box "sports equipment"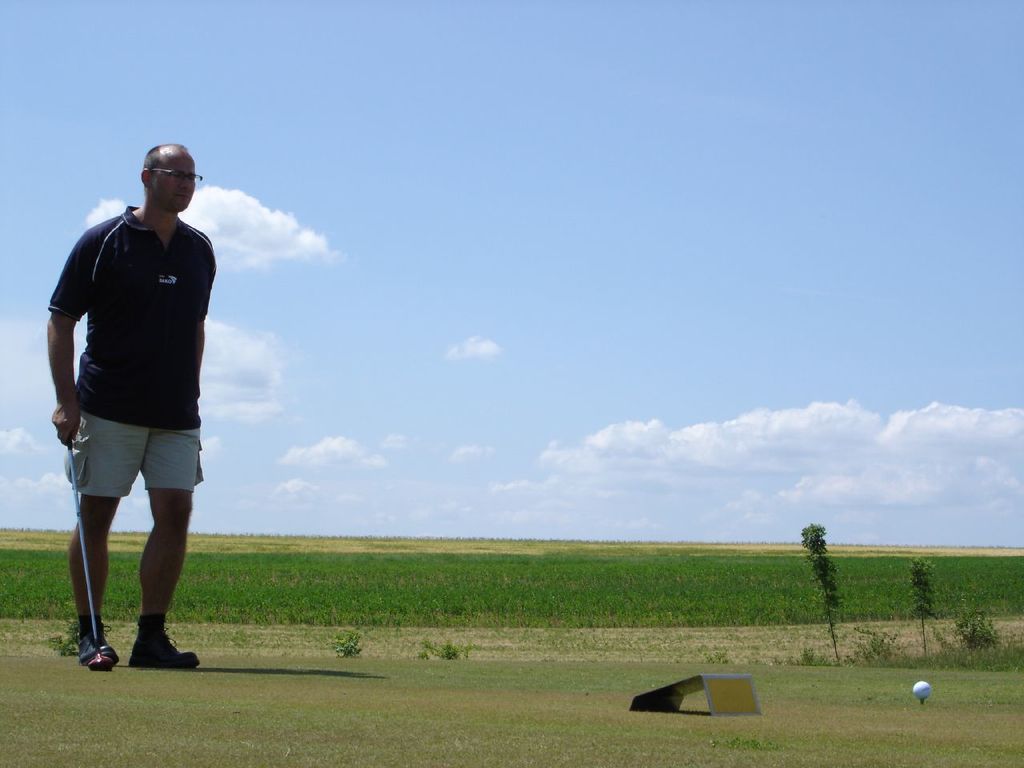
box(910, 682, 928, 702)
